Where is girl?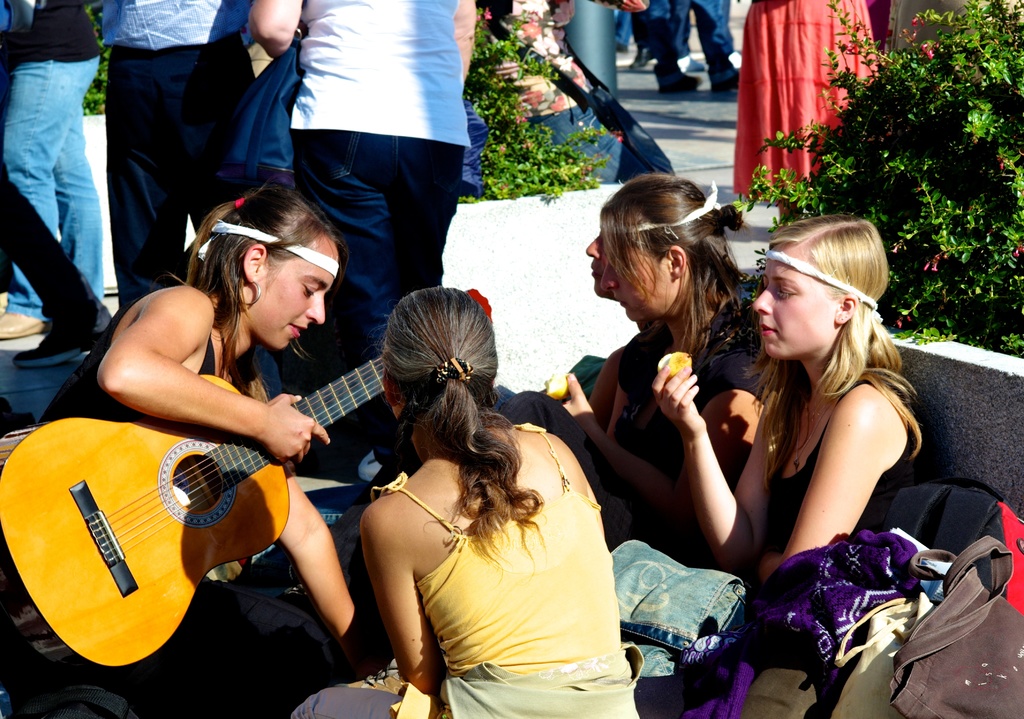
490,176,764,578.
